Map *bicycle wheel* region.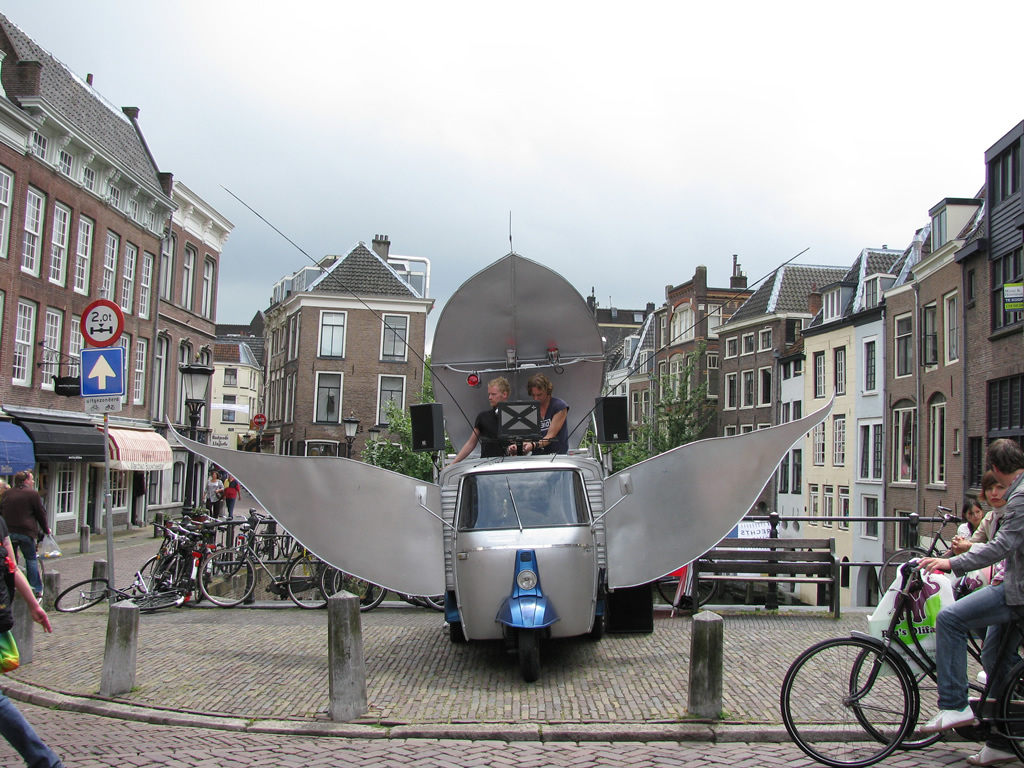
Mapped to (407,594,426,608).
